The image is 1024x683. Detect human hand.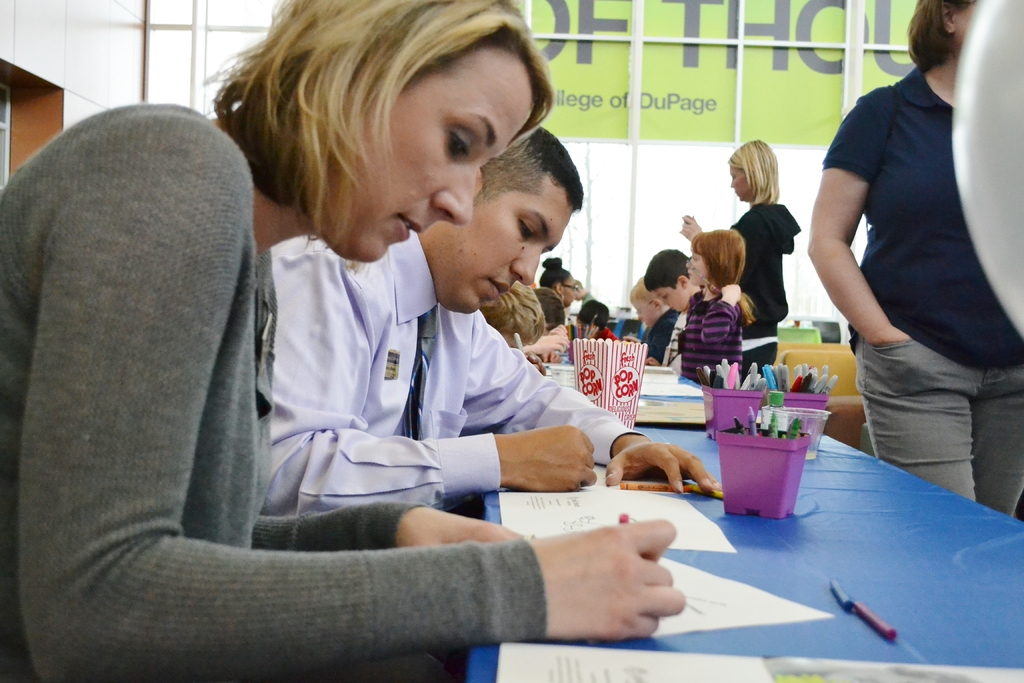
Detection: <bbox>522, 352, 547, 376</bbox>.
